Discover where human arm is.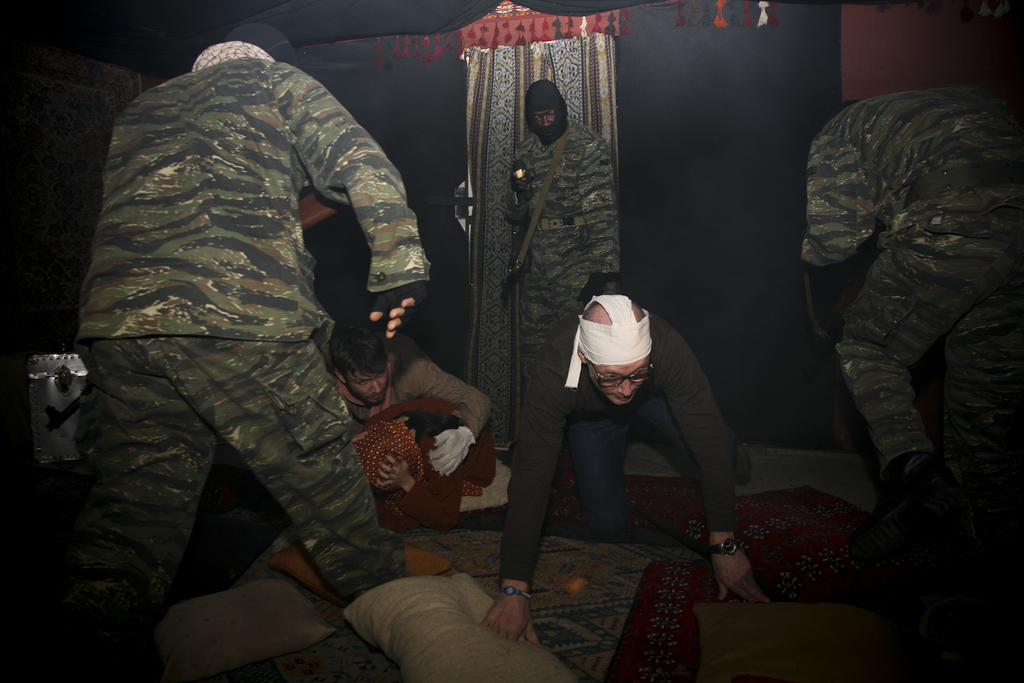
Discovered at rect(500, 143, 536, 201).
